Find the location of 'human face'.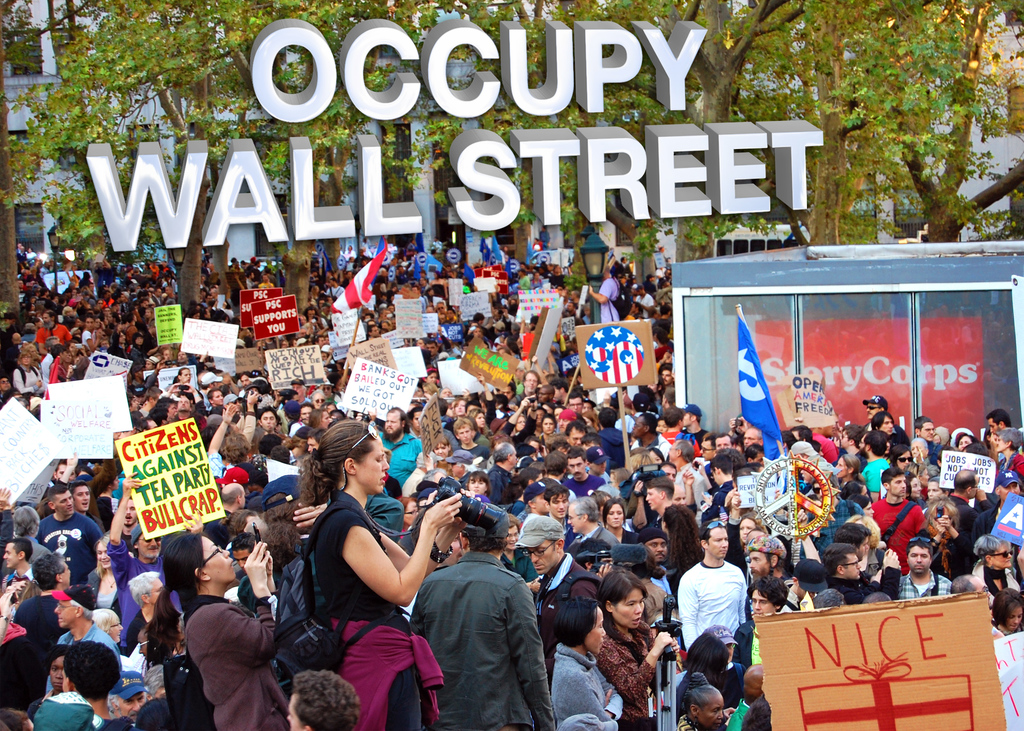
Location: x1=598 y1=556 x2=614 y2=565.
